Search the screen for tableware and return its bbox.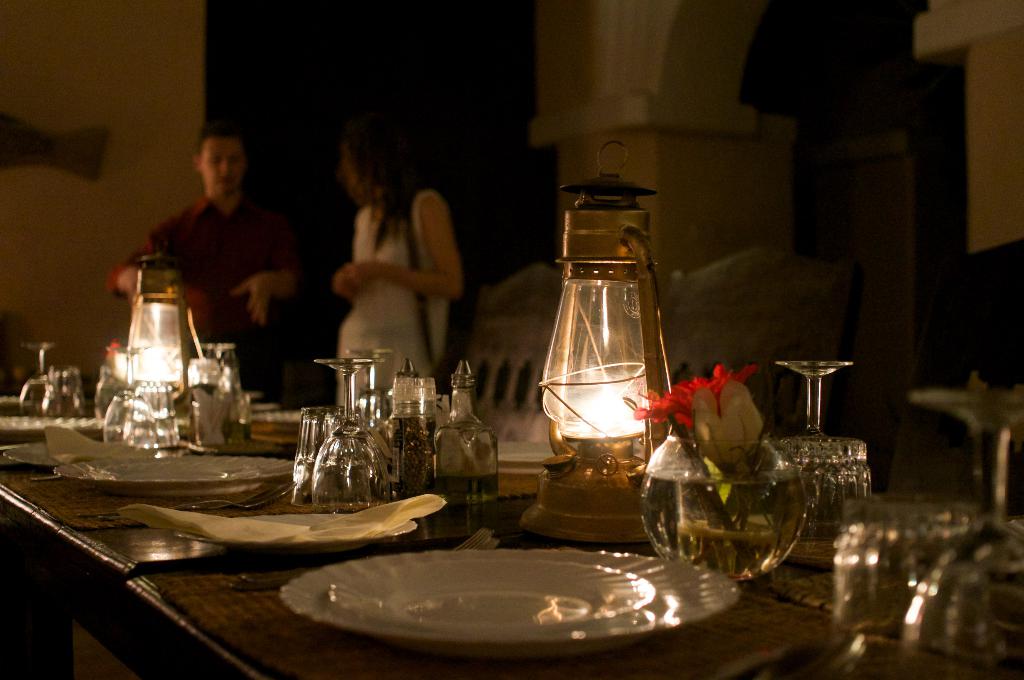
Found: {"left": 385, "top": 370, "right": 435, "bottom": 487}.
